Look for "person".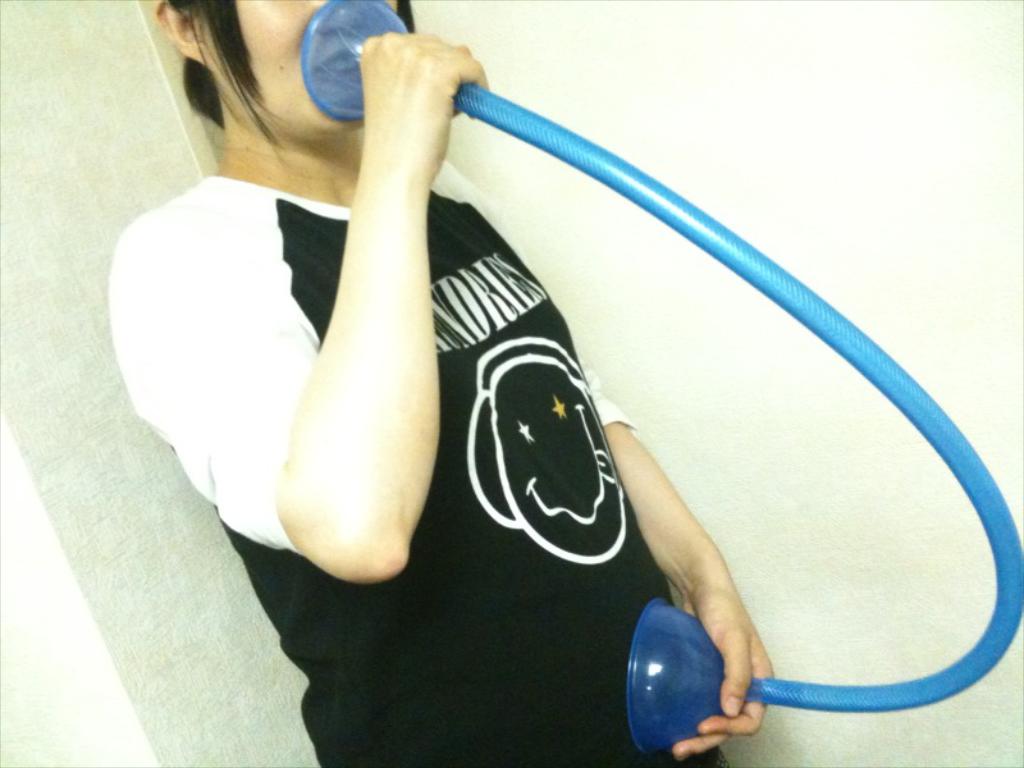
Found: region(141, 0, 922, 758).
